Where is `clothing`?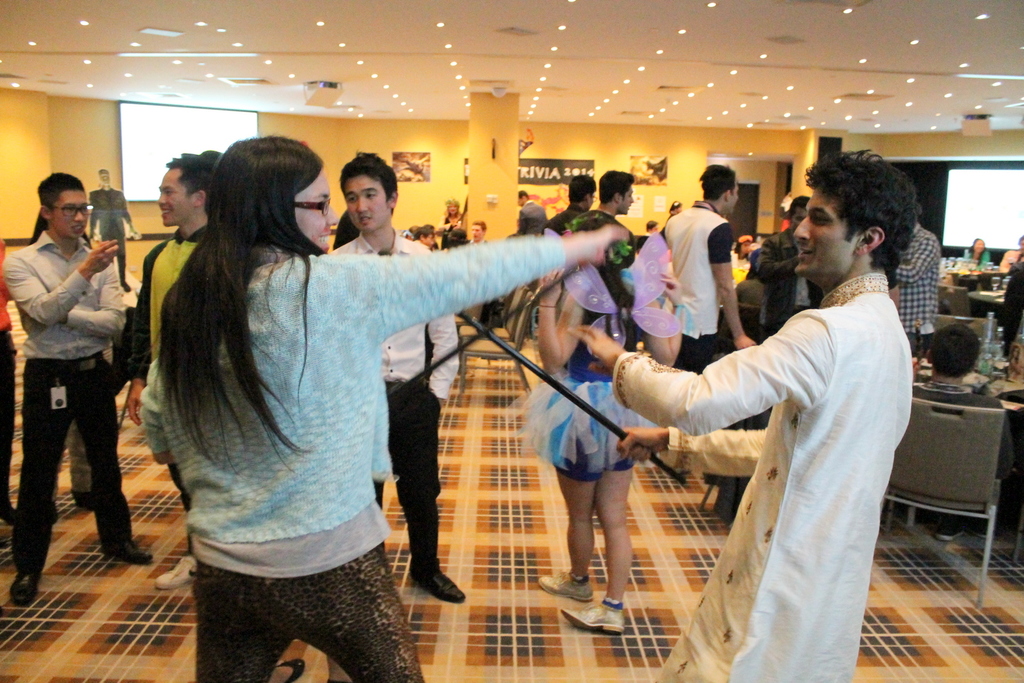
bbox=(998, 245, 1023, 274).
